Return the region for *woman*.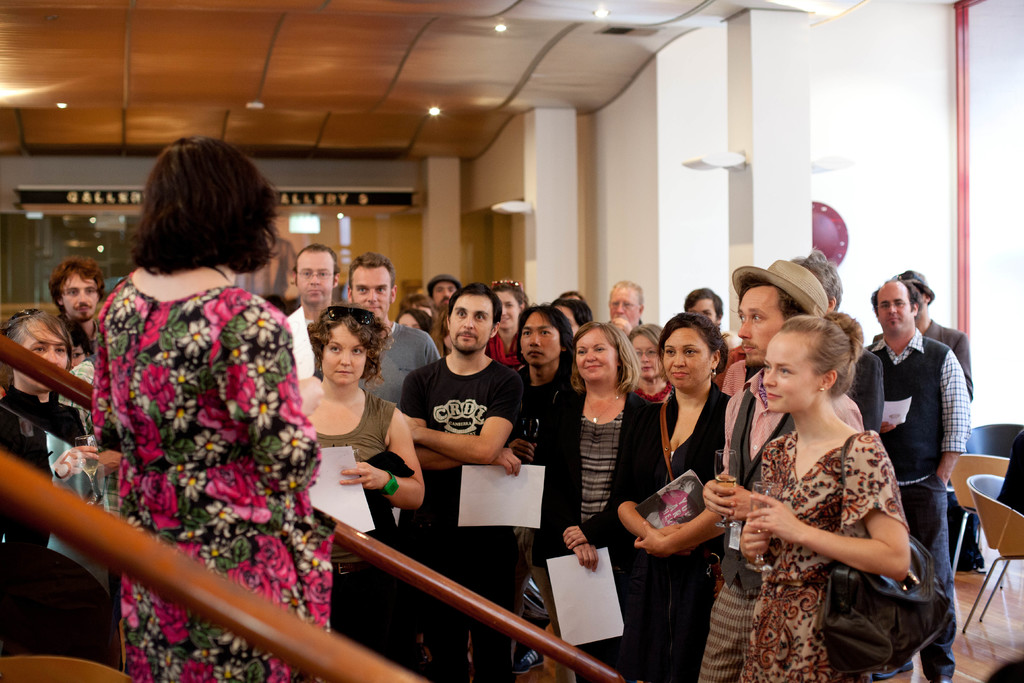
bbox(296, 300, 429, 682).
